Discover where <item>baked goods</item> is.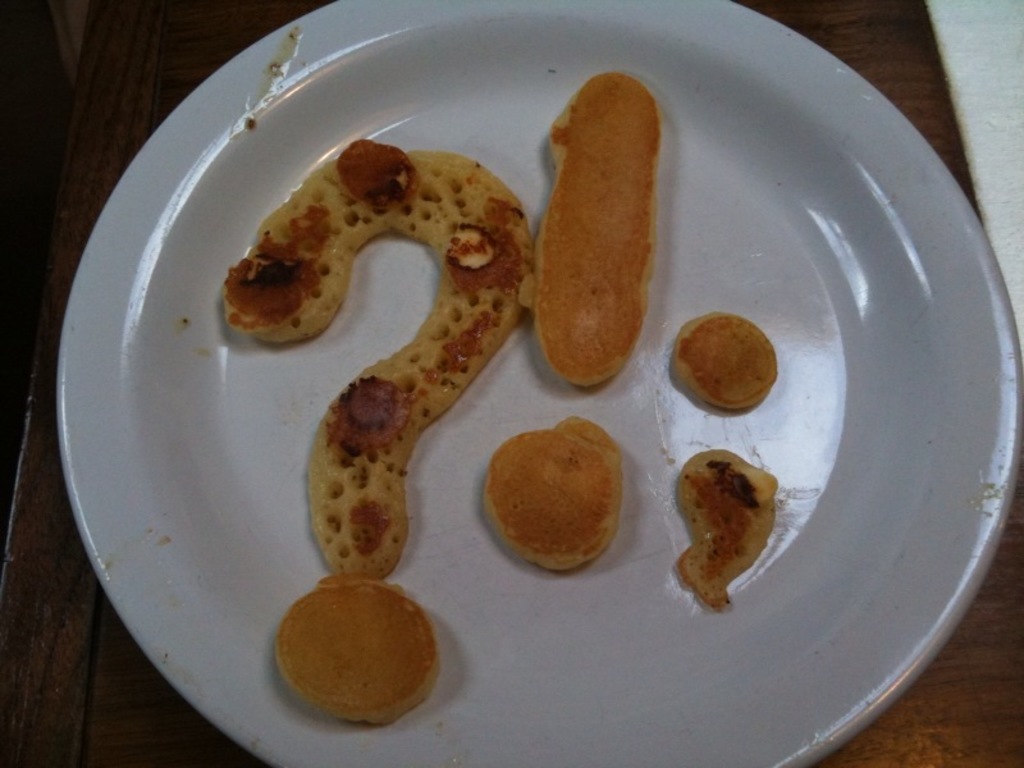
Discovered at box(669, 445, 777, 612).
